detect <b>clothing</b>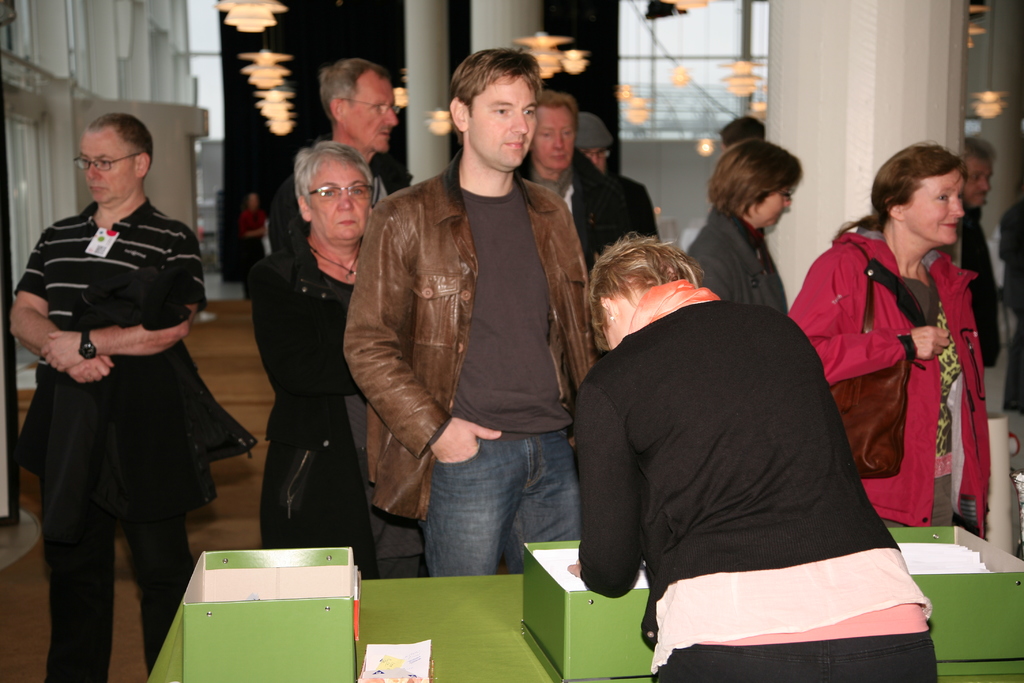
(left=10, top=197, right=258, bottom=682)
